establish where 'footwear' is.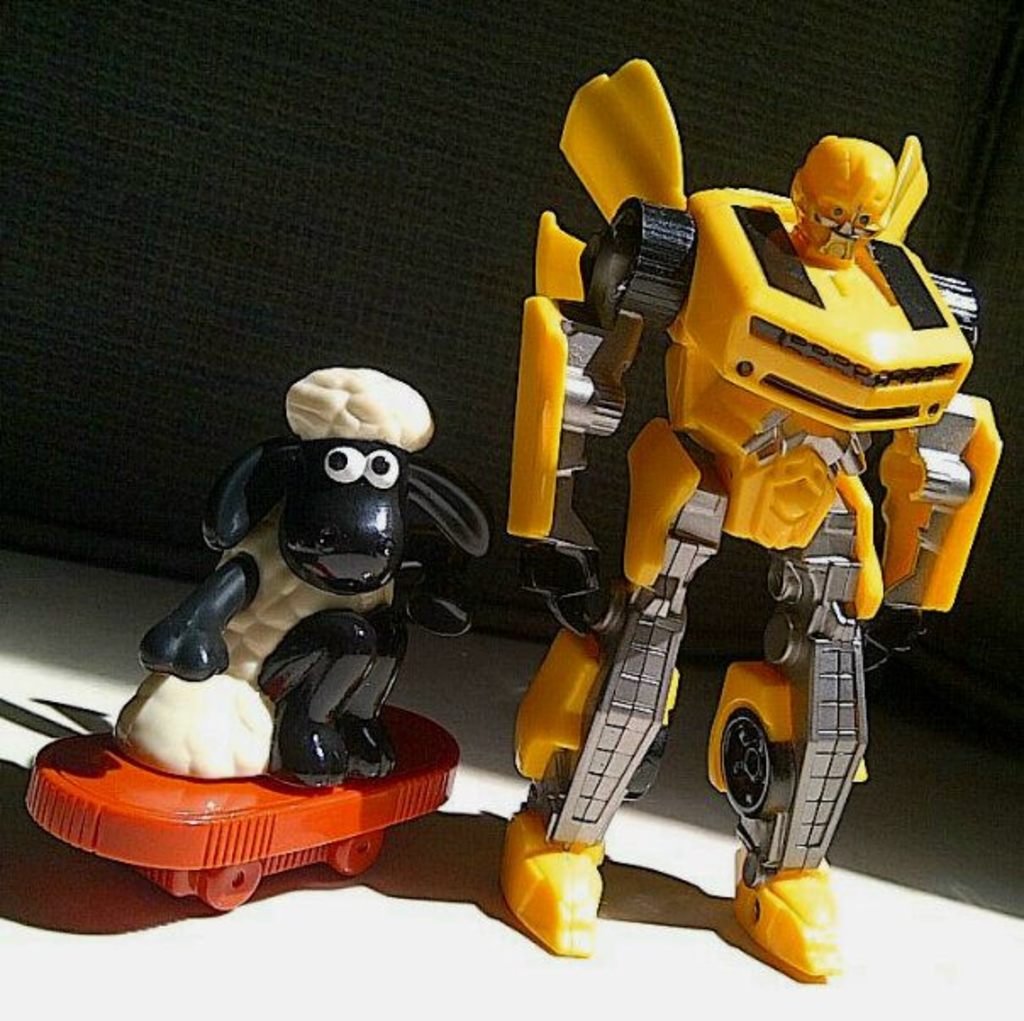
Established at pyautogui.locateOnScreen(727, 865, 838, 987).
